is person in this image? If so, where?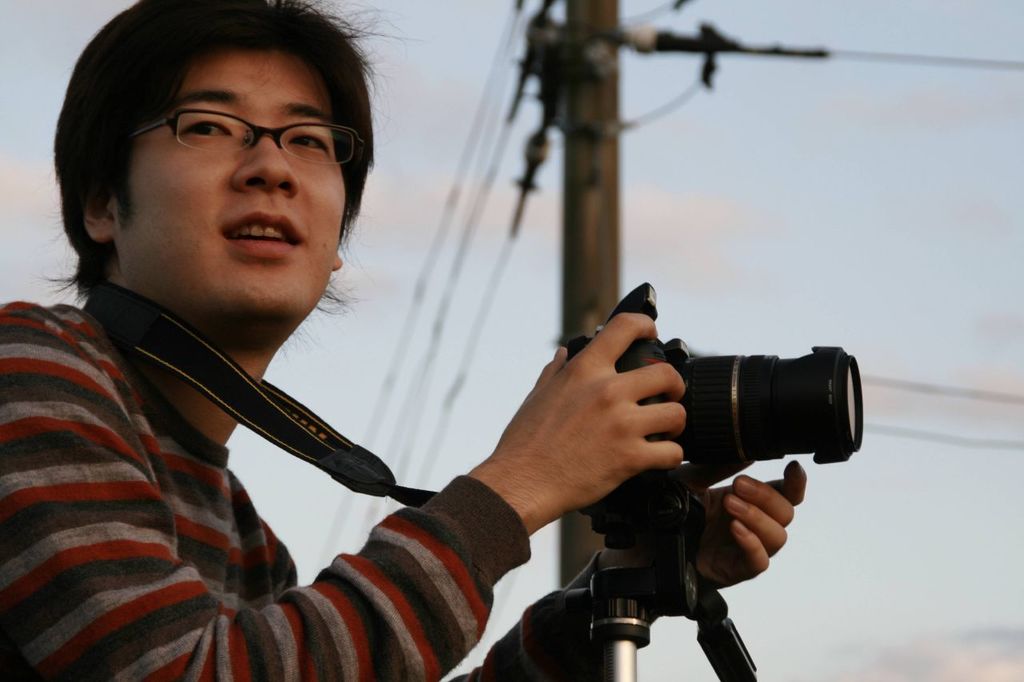
Yes, at x1=0 y1=0 x2=803 y2=681.
